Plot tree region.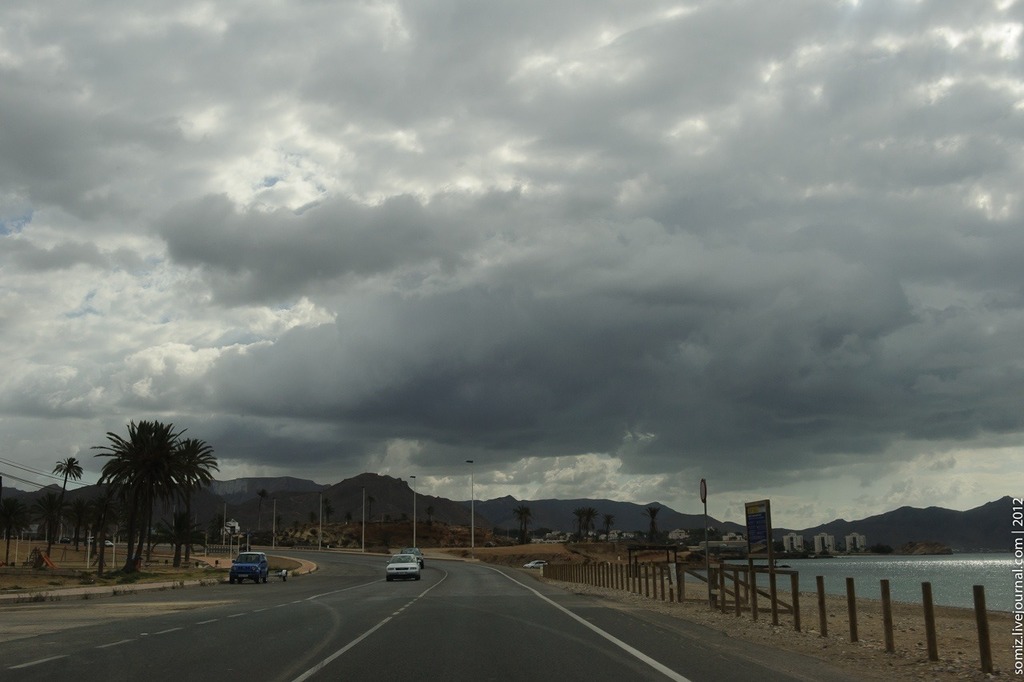
Plotted at [x1=512, y1=505, x2=528, y2=544].
